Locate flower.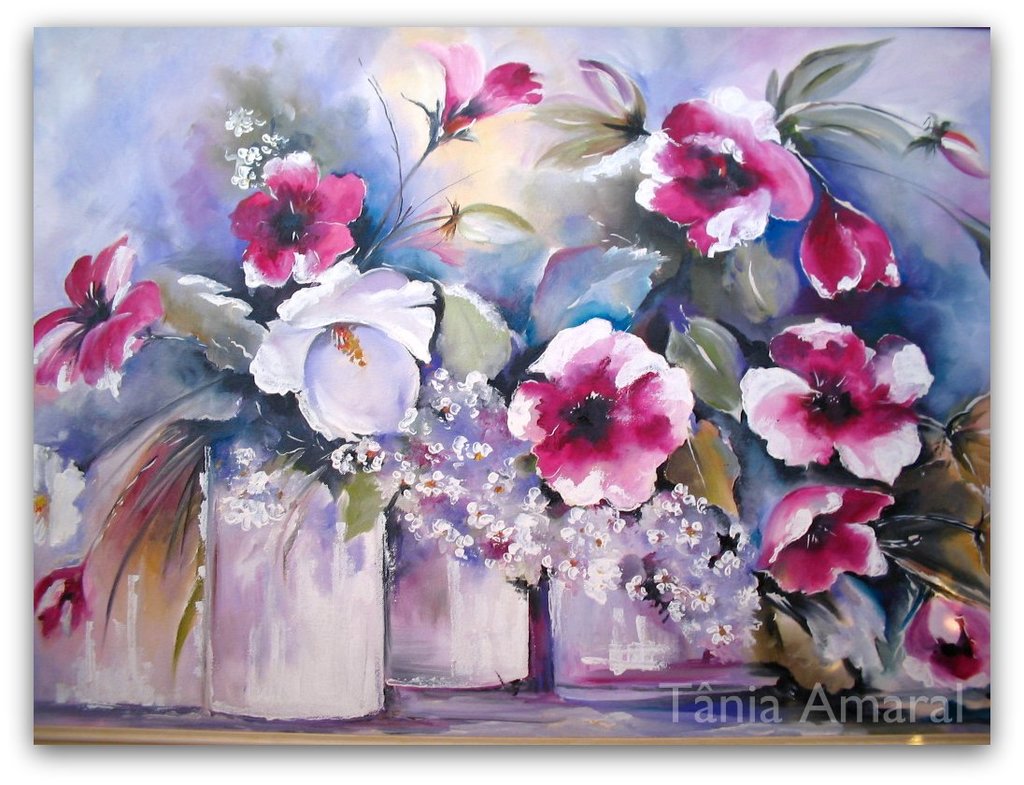
Bounding box: rect(32, 439, 92, 549).
